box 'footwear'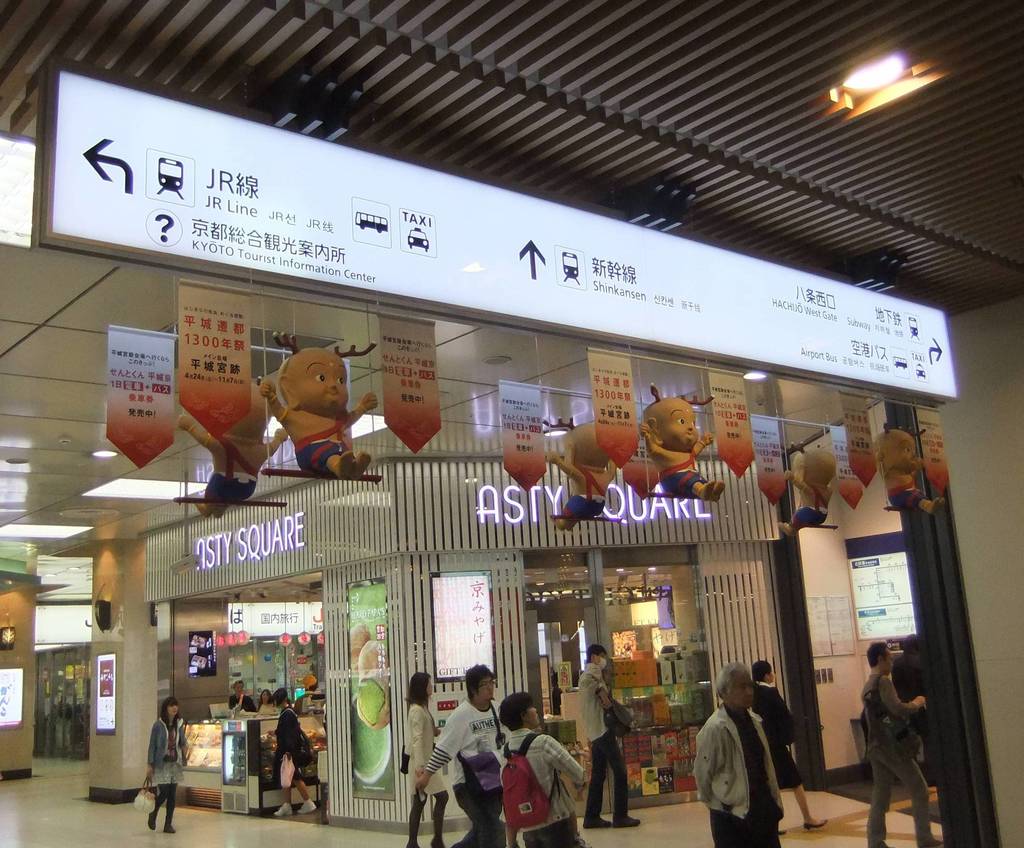
box(271, 803, 291, 817)
